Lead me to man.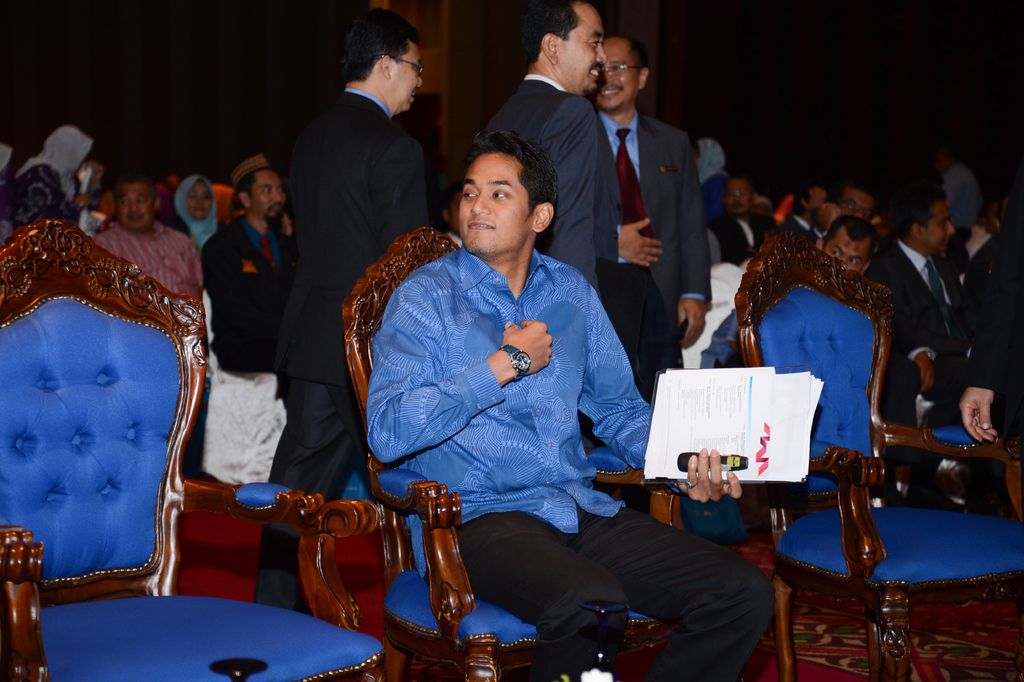
Lead to <box>966,197,1009,267</box>.
